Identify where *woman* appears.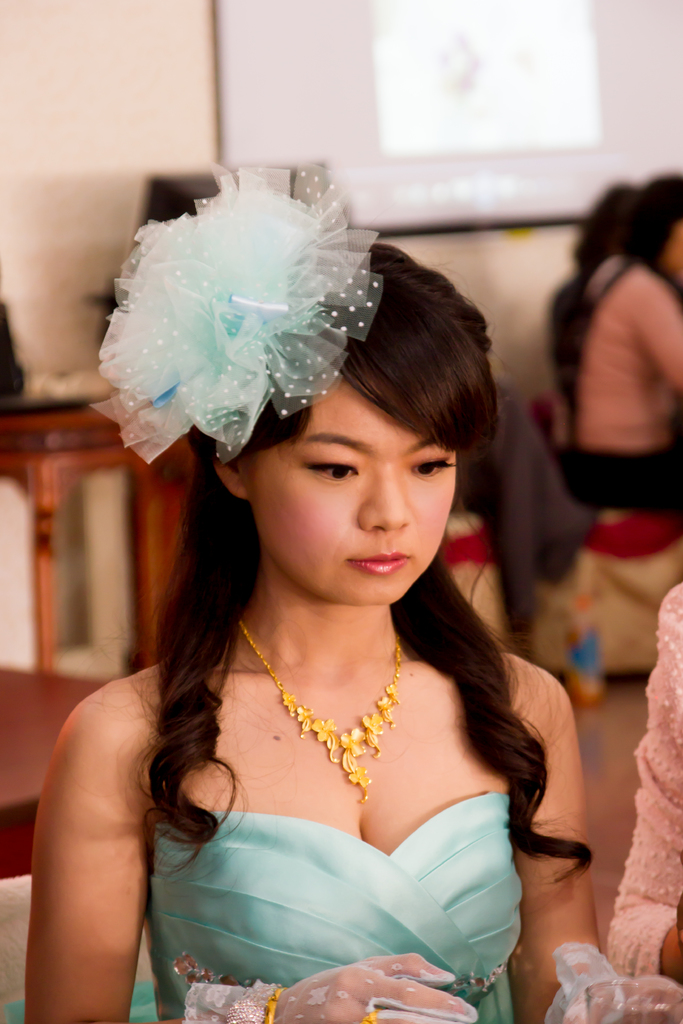
Appears at pyautogui.locateOnScreen(571, 173, 682, 515).
